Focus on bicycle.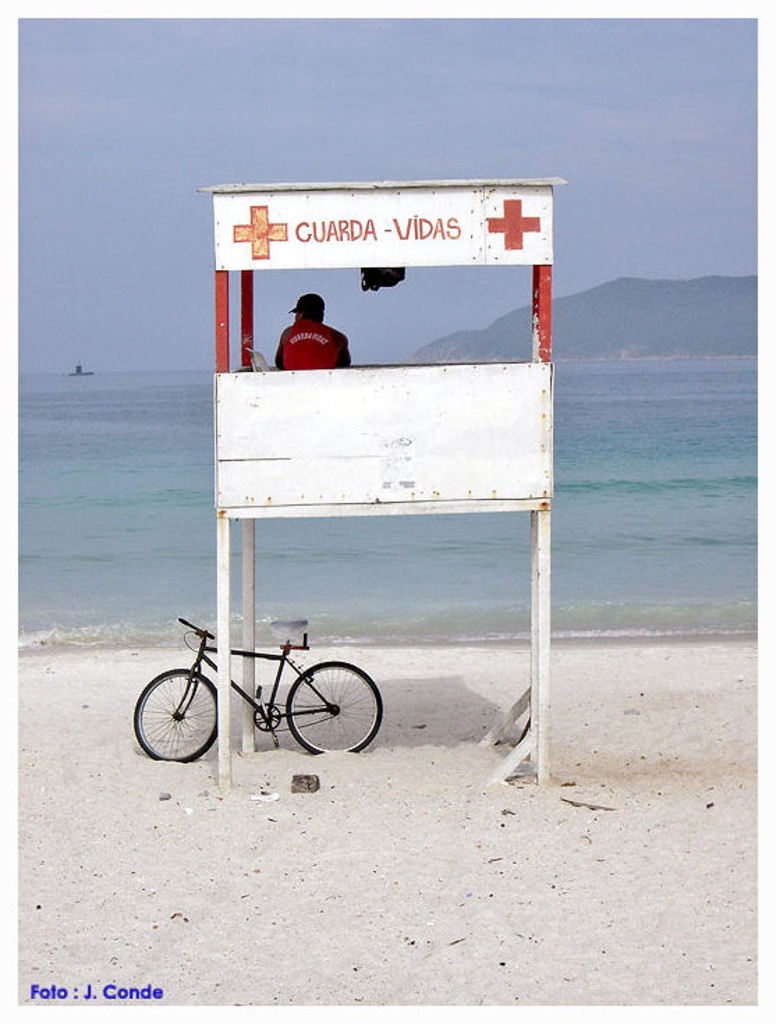
Focused at rect(130, 605, 380, 766).
